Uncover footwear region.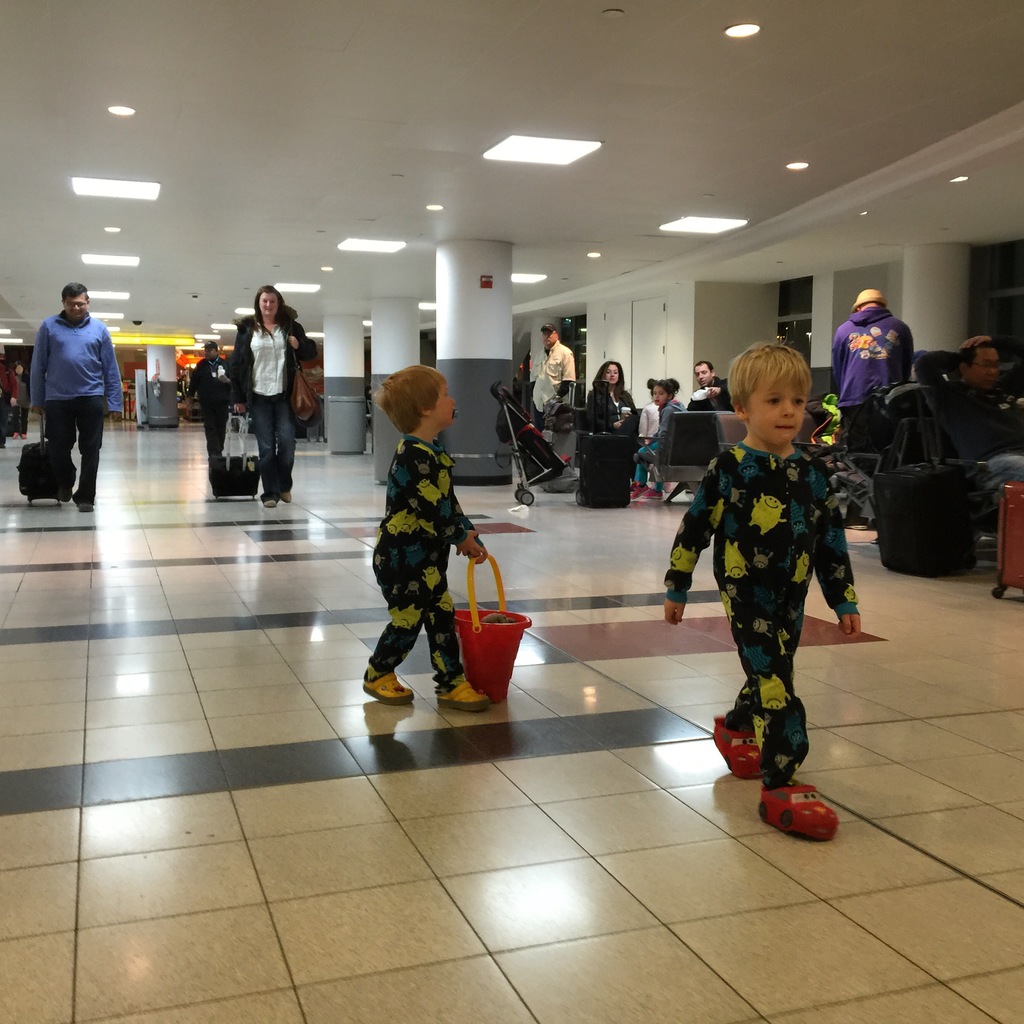
Uncovered: (265,502,277,506).
